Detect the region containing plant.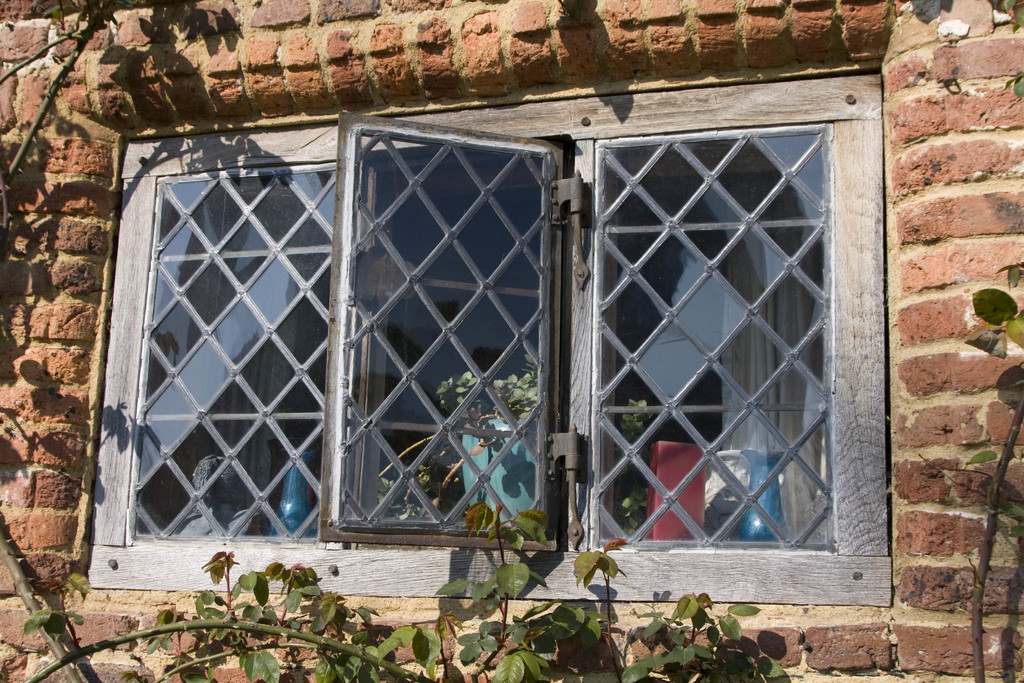
[372, 425, 501, 516].
